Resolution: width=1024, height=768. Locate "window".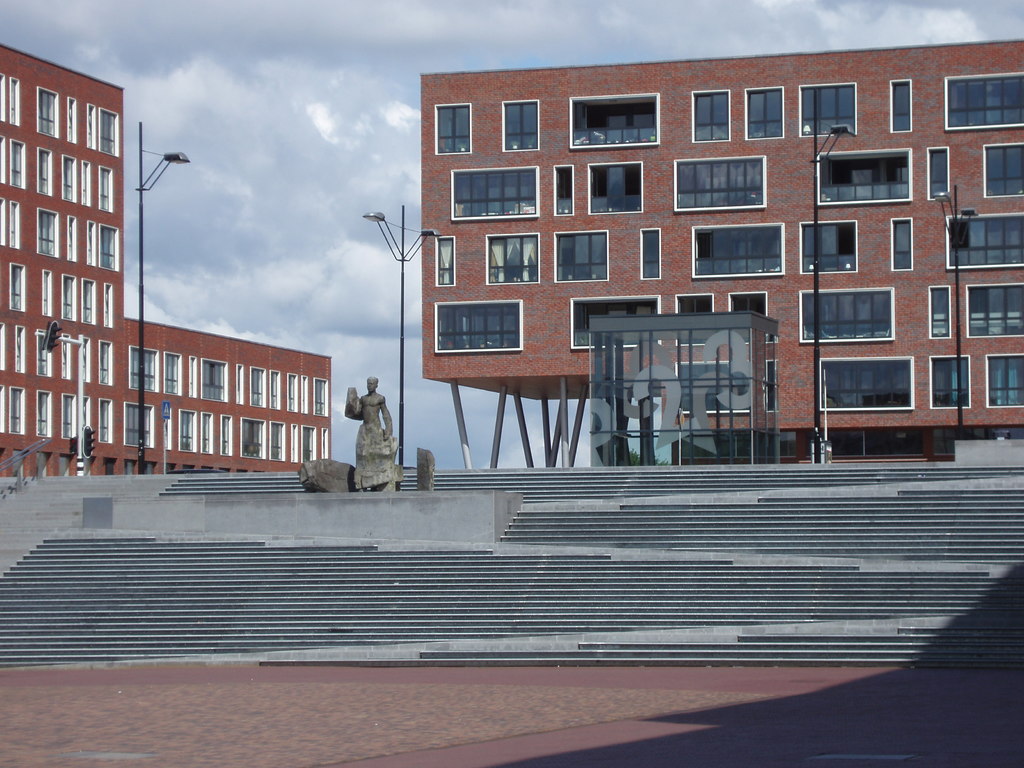
(13, 324, 24, 376).
